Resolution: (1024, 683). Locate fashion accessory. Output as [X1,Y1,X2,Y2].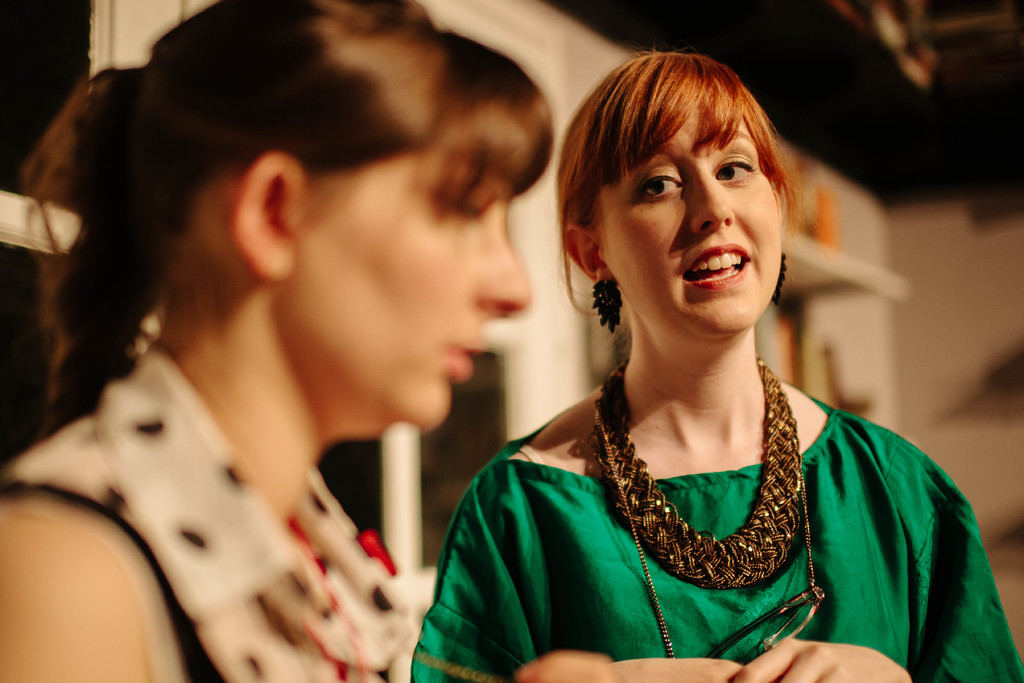
[771,253,790,304].
